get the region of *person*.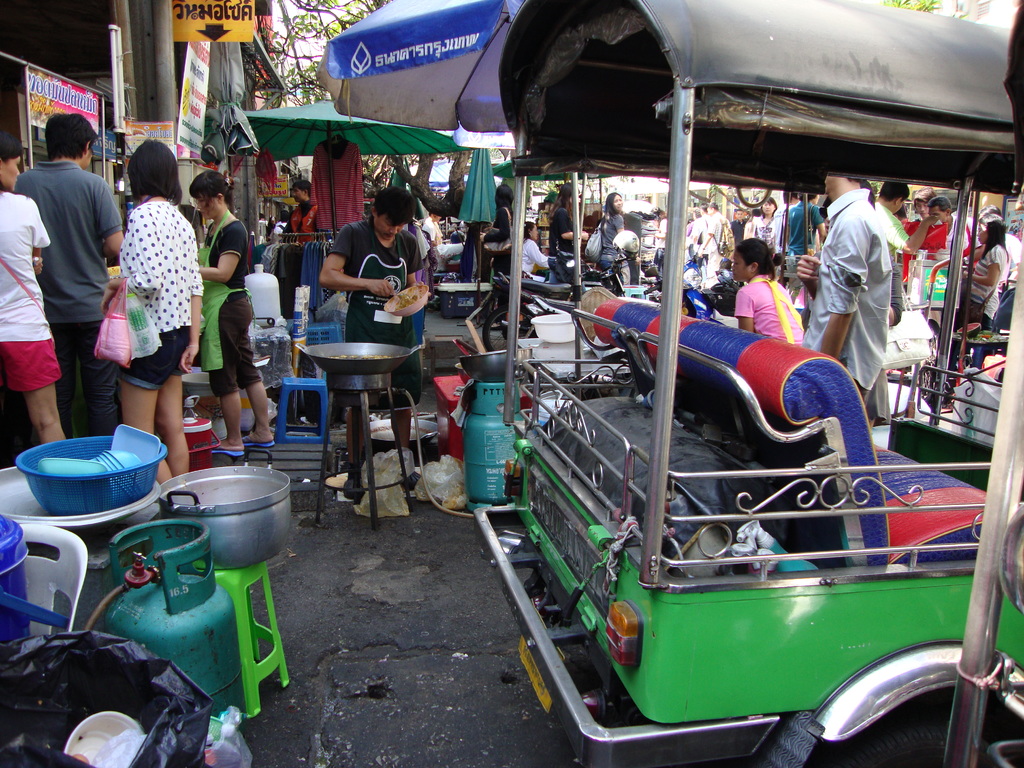
[x1=547, y1=186, x2=580, y2=273].
